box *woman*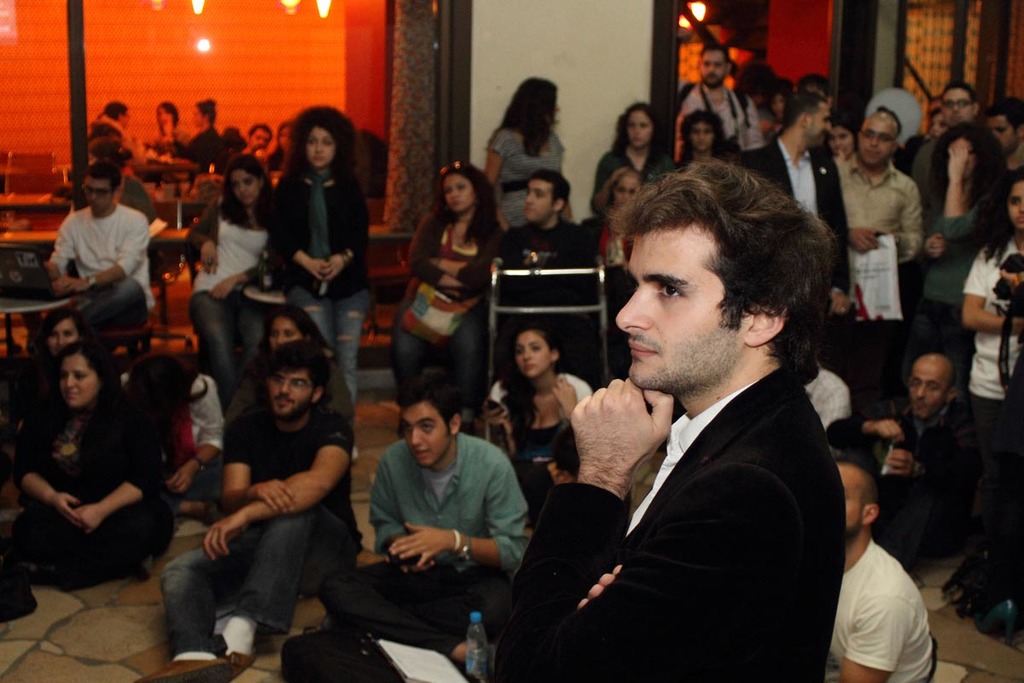
box=[172, 95, 229, 162]
